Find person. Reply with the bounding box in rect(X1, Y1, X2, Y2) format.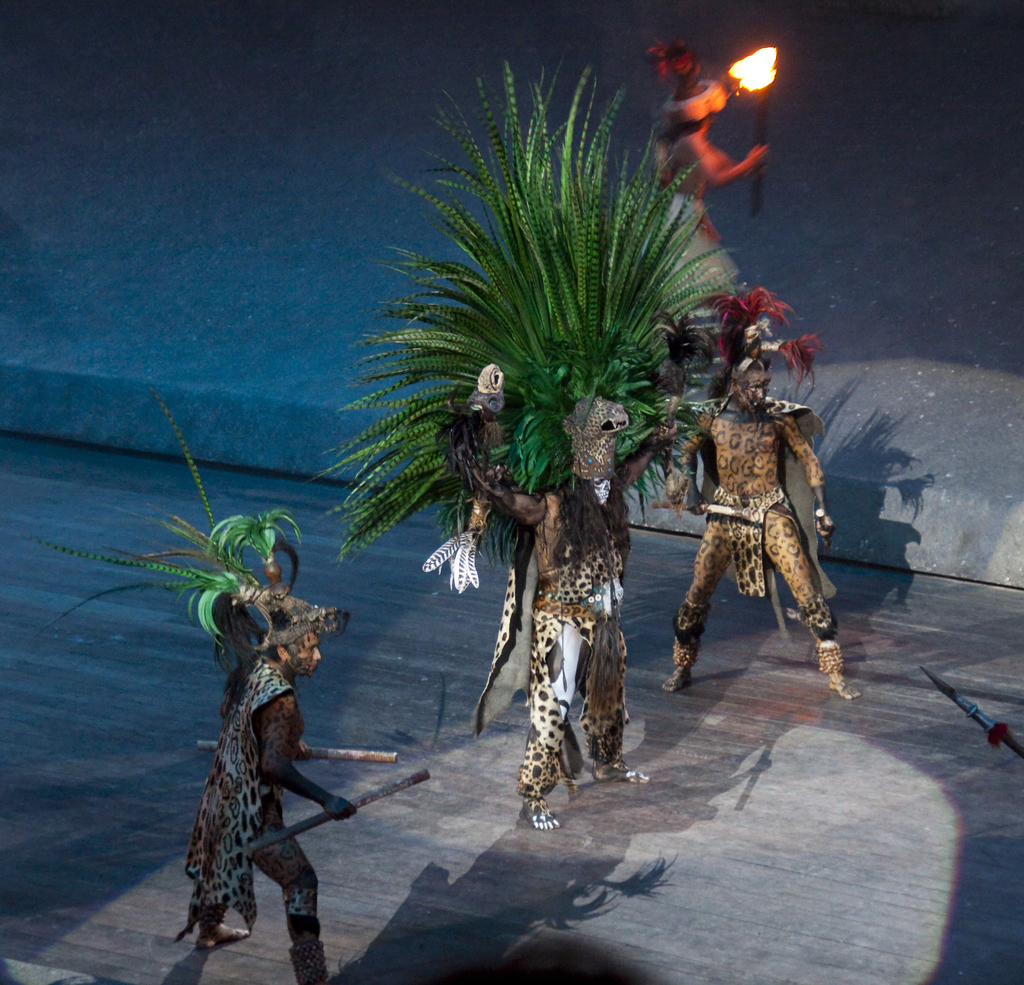
rect(184, 585, 352, 984).
